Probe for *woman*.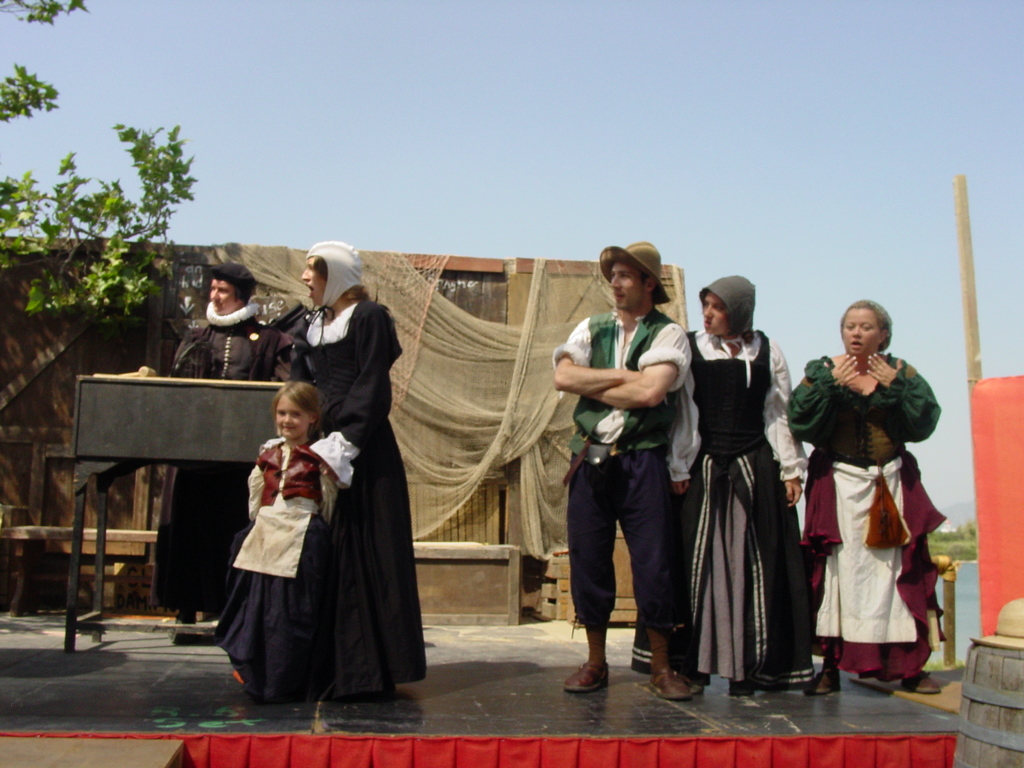
Probe result: <bbox>635, 276, 814, 708</bbox>.
